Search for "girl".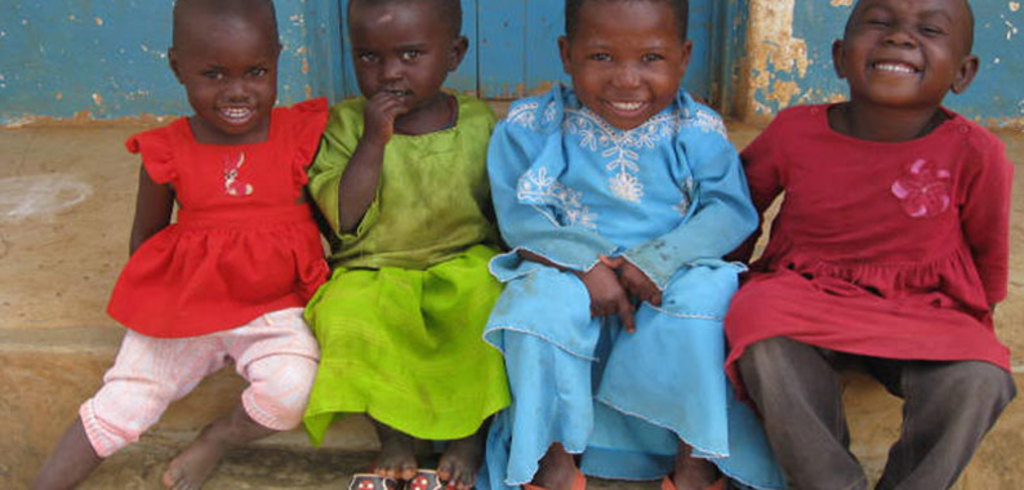
Found at select_region(27, 0, 335, 489).
